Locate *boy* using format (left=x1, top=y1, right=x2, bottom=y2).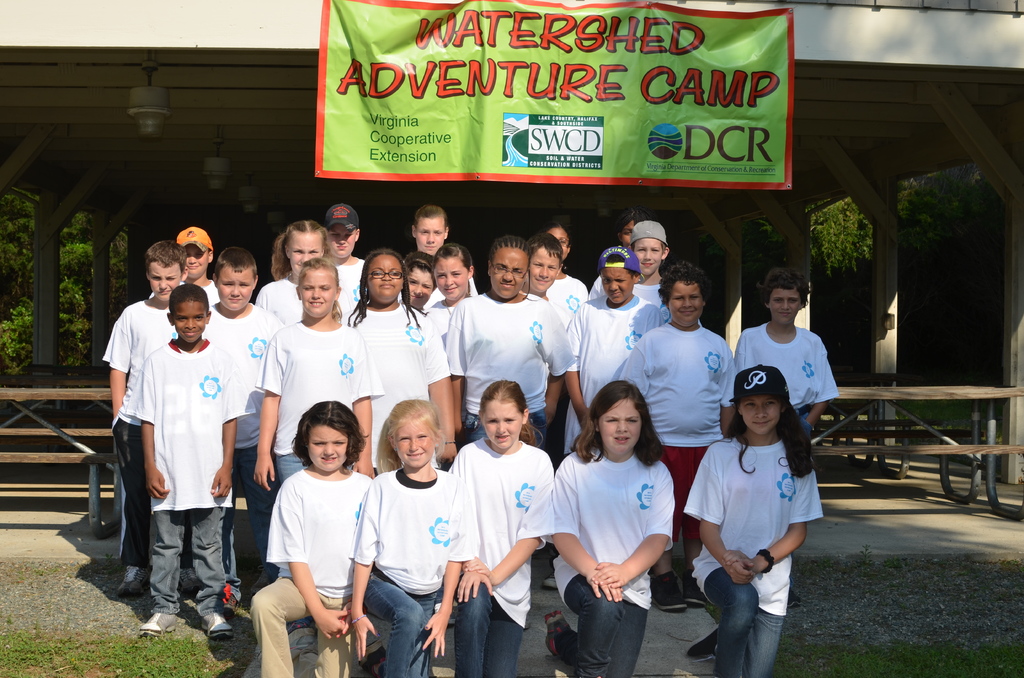
(left=174, top=226, right=219, bottom=307).
